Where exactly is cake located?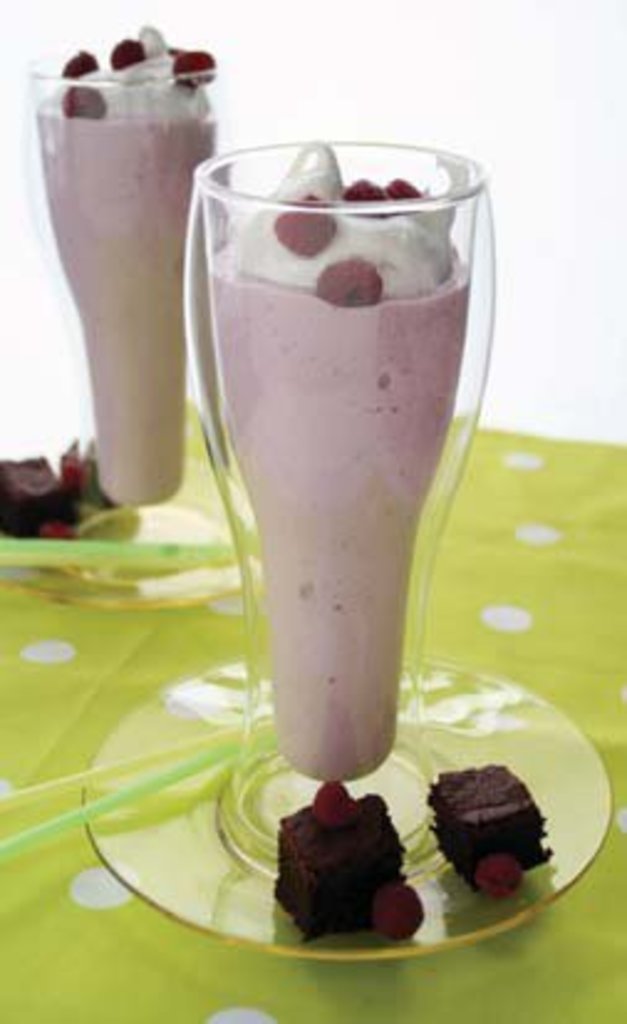
Its bounding box is x1=263 y1=783 x2=429 y2=945.
